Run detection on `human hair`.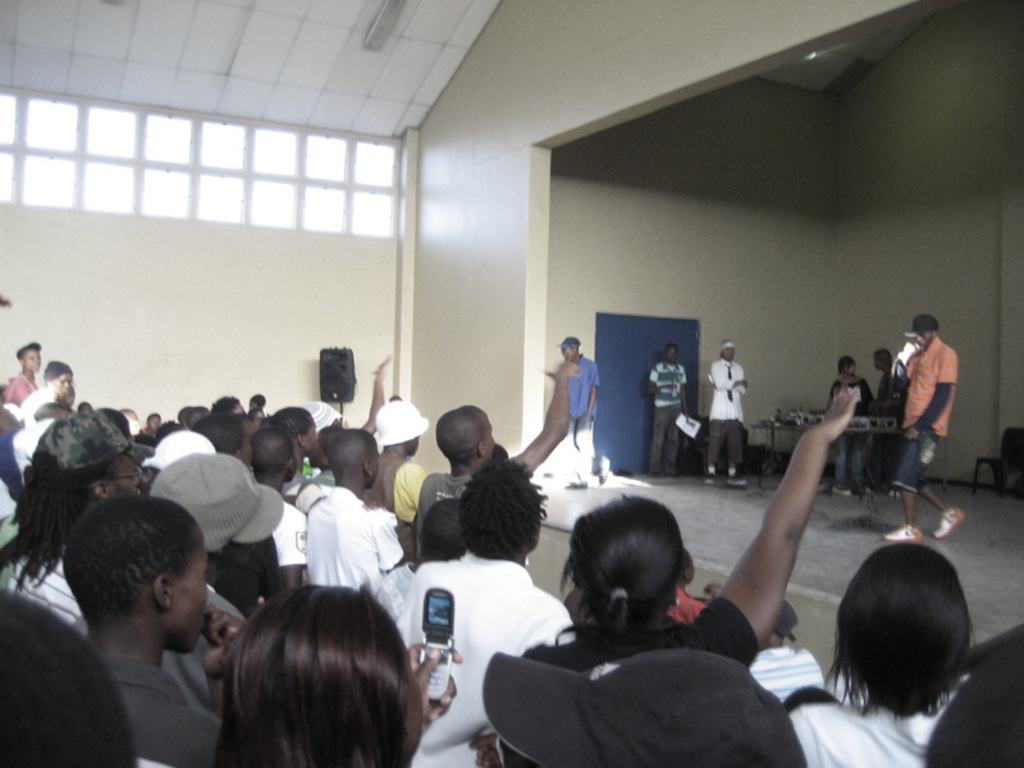
Result: [x1=562, y1=494, x2=700, y2=640].
